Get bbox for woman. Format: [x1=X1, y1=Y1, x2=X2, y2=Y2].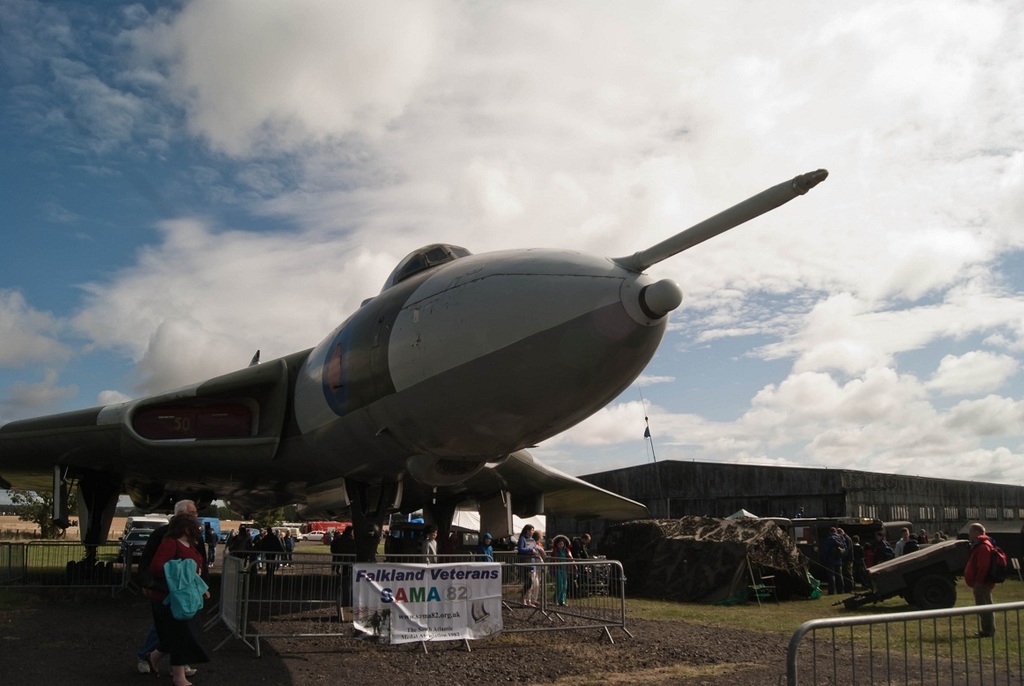
[x1=551, y1=534, x2=578, y2=602].
